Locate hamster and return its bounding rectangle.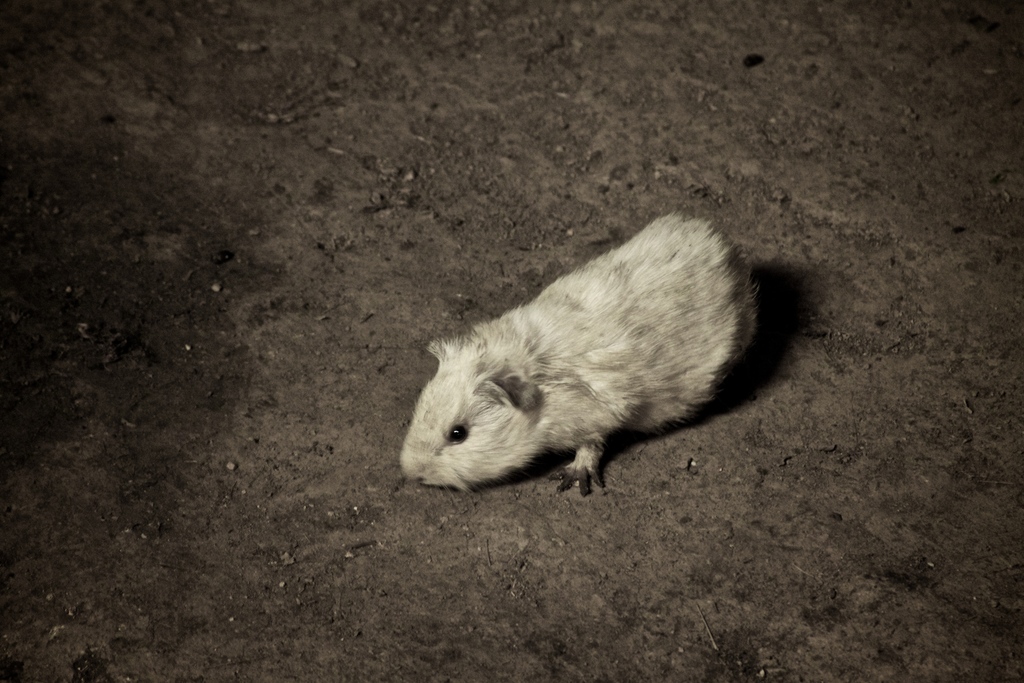
390/210/764/516.
